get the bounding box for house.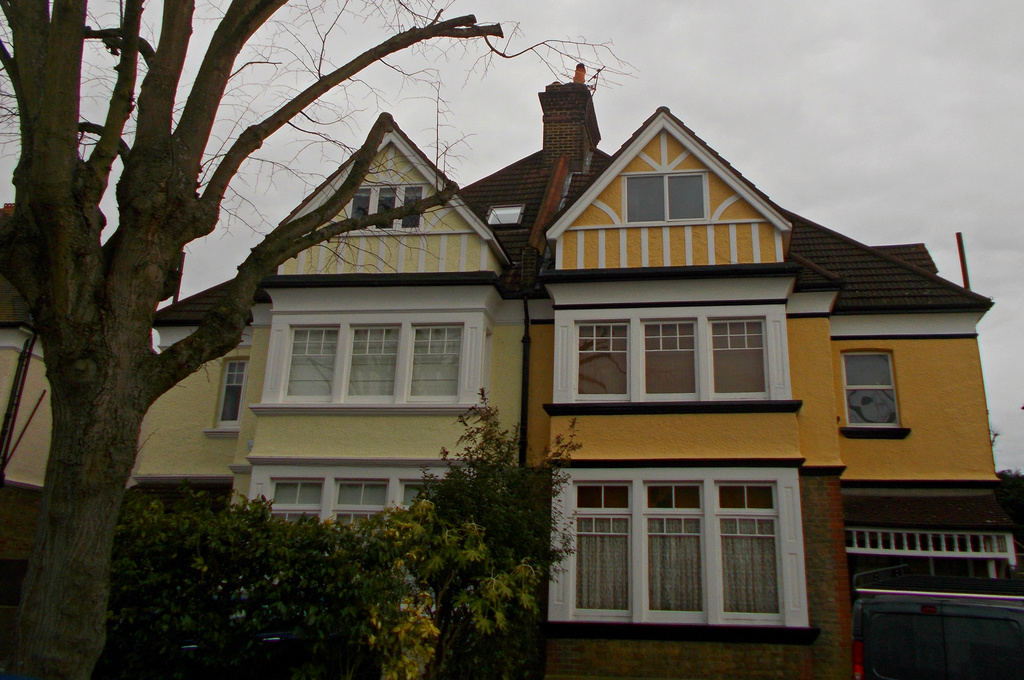
pyautogui.locateOnScreen(0, 64, 1014, 679).
